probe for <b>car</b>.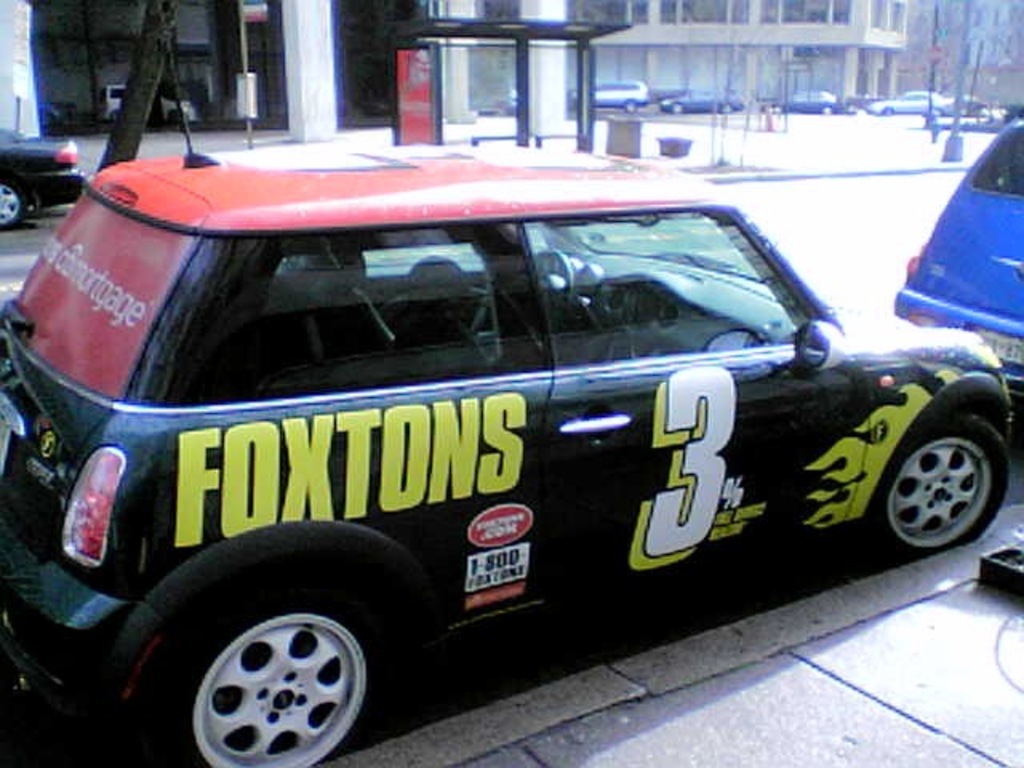
Probe result: bbox=(893, 118, 1022, 392).
